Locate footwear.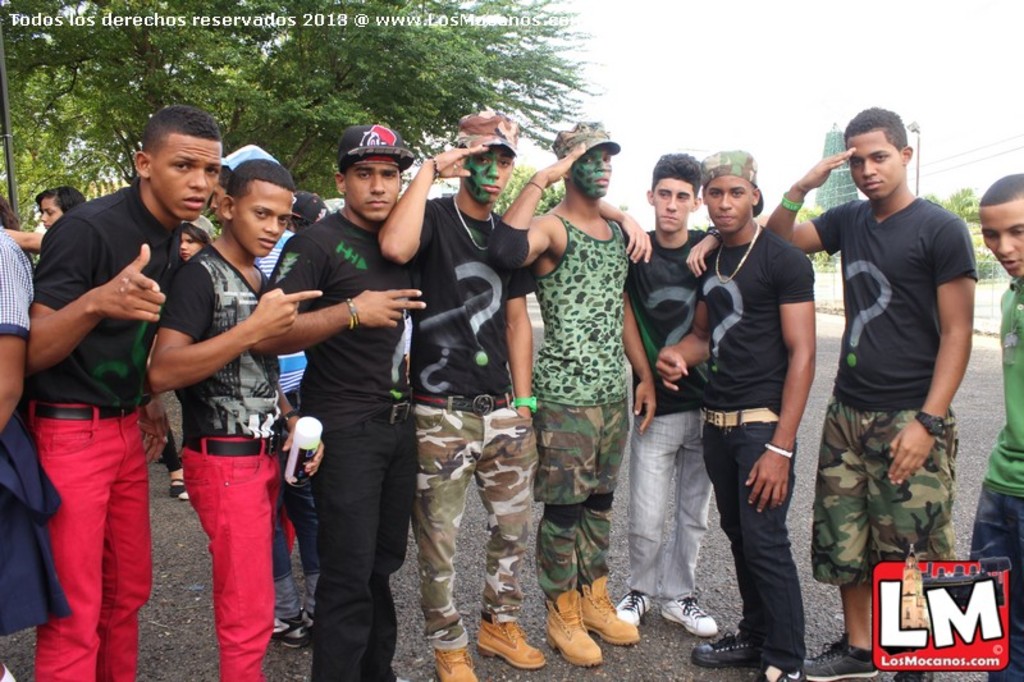
Bounding box: x1=581 y1=575 x2=644 y2=646.
